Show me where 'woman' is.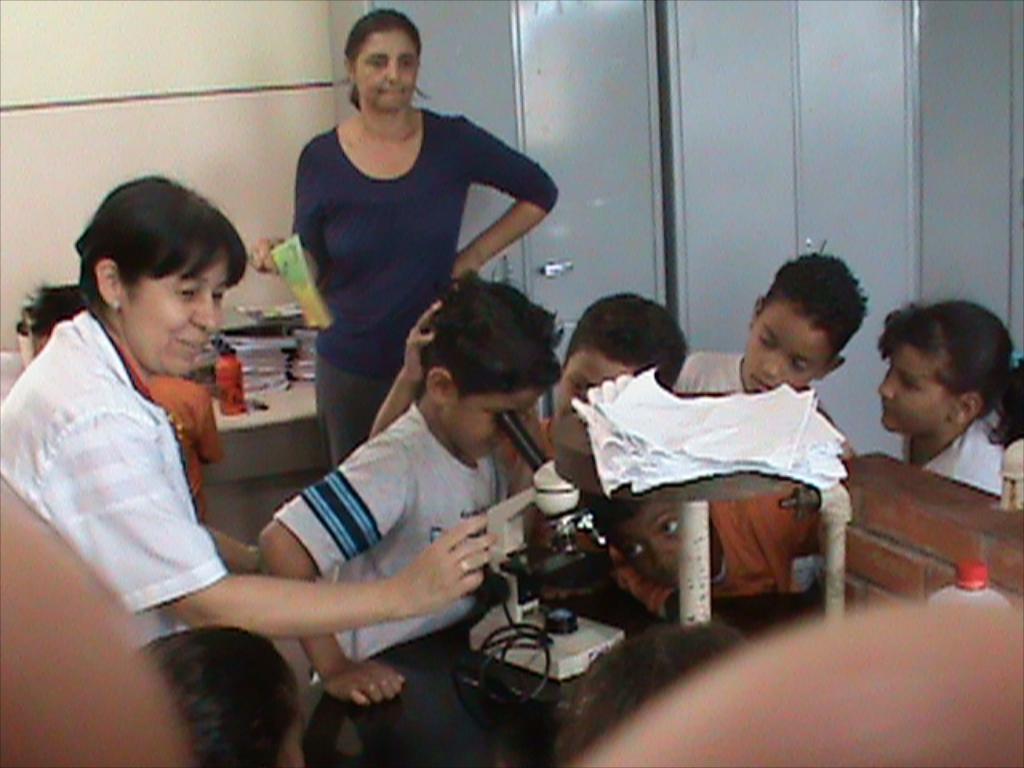
'woman' is at box(251, 27, 547, 459).
